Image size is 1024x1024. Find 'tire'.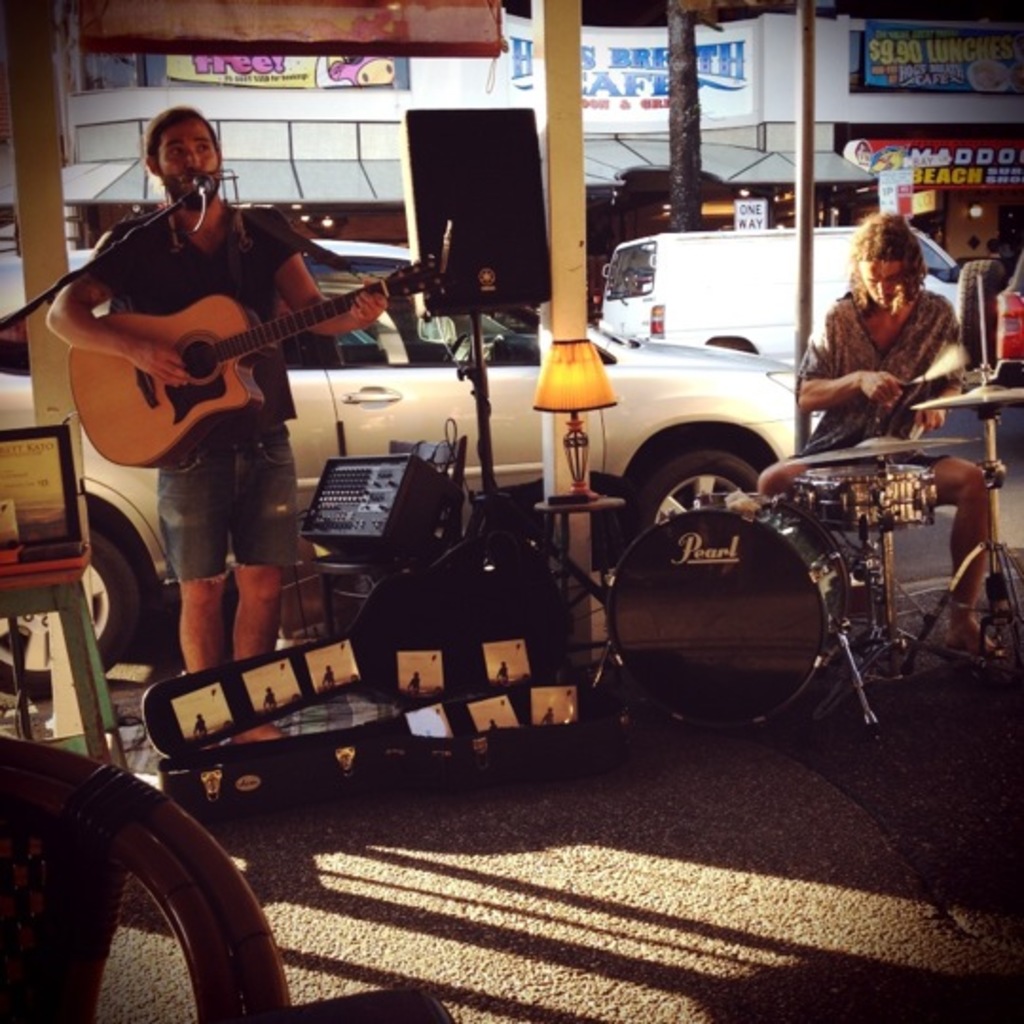
(0,525,138,709).
